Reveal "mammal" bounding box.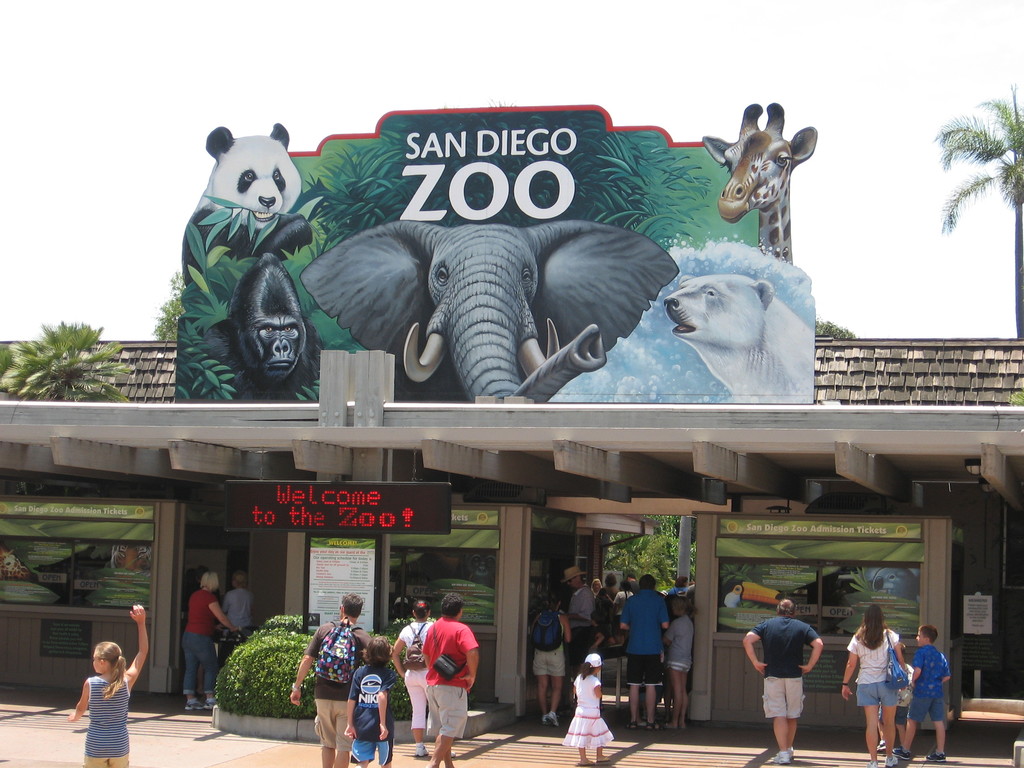
Revealed: [left=287, top=589, right=376, bottom=767].
